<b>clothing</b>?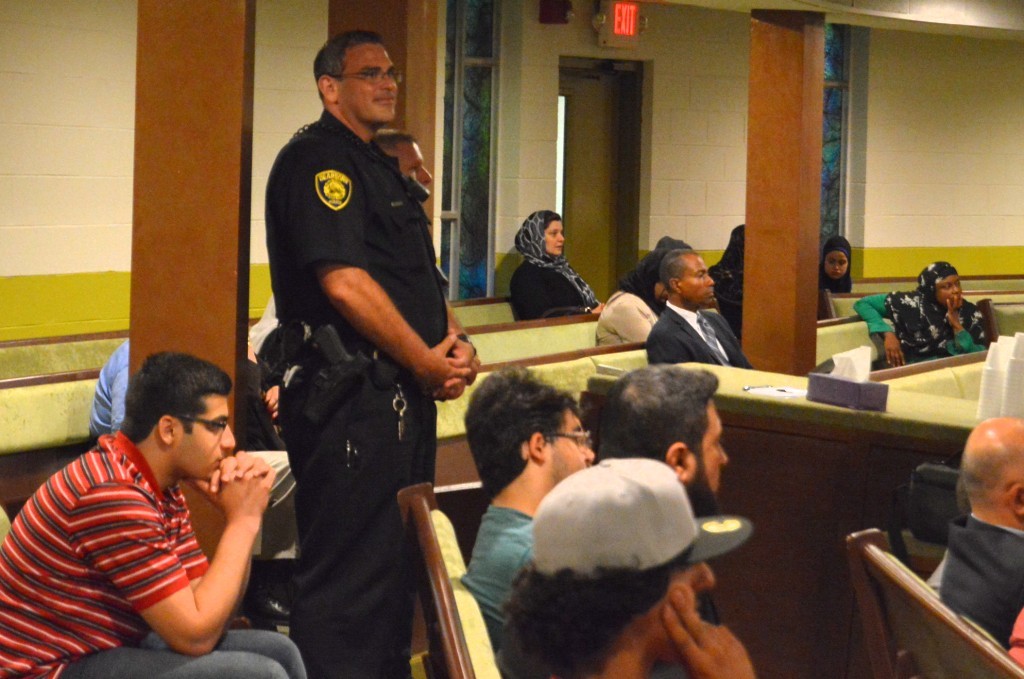
[461,499,532,665]
